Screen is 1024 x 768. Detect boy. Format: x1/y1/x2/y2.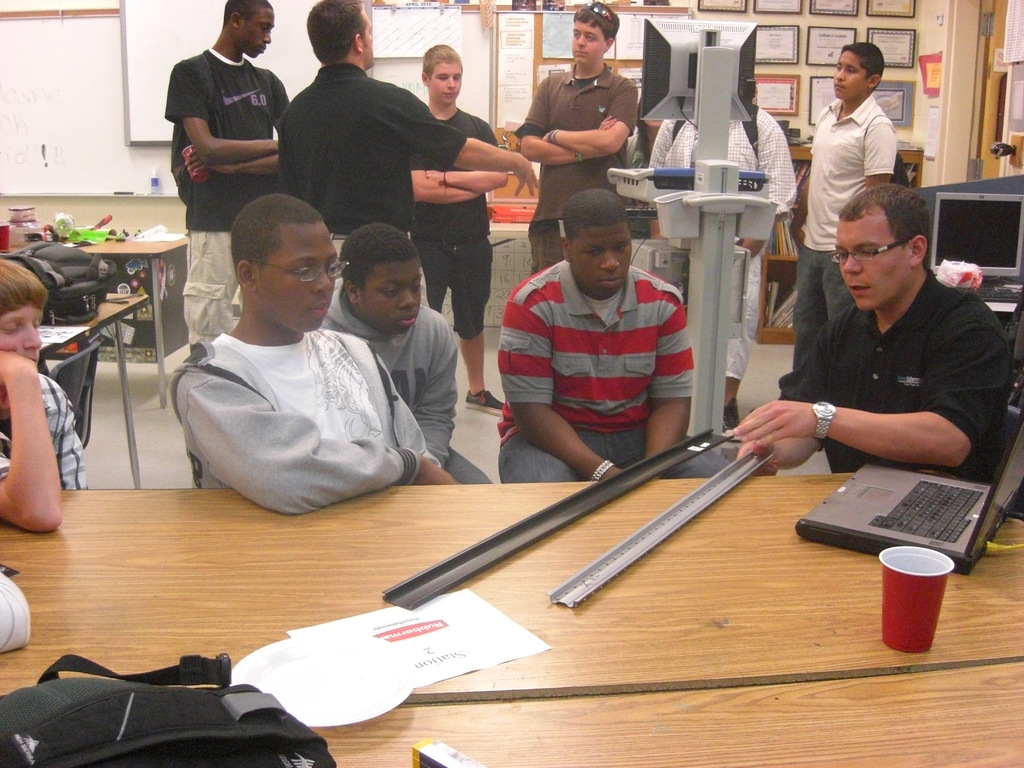
0/258/93/534.
